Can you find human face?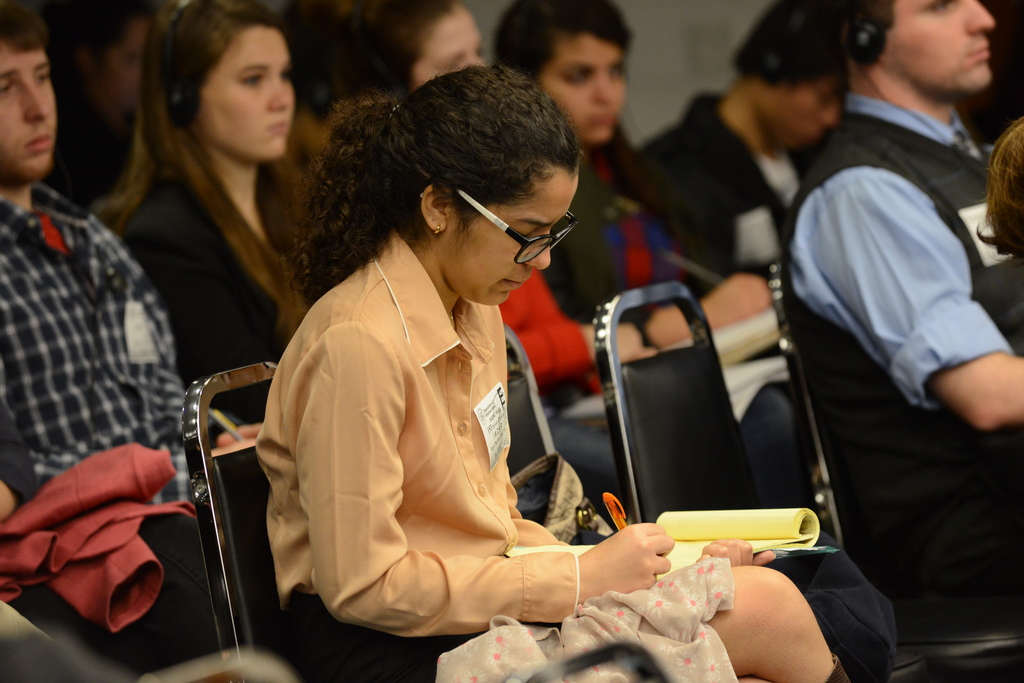
Yes, bounding box: box=[909, 0, 993, 96].
